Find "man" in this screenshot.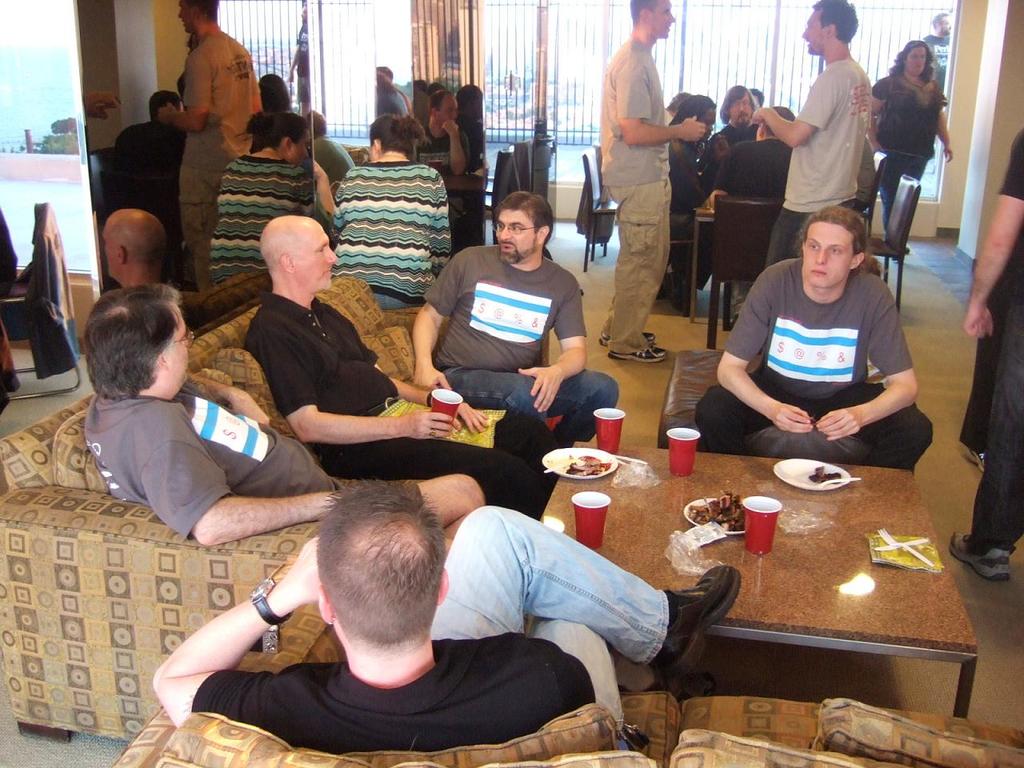
The bounding box for "man" is {"x1": 404, "y1": 186, "x2": 623, "y2": 446}.
